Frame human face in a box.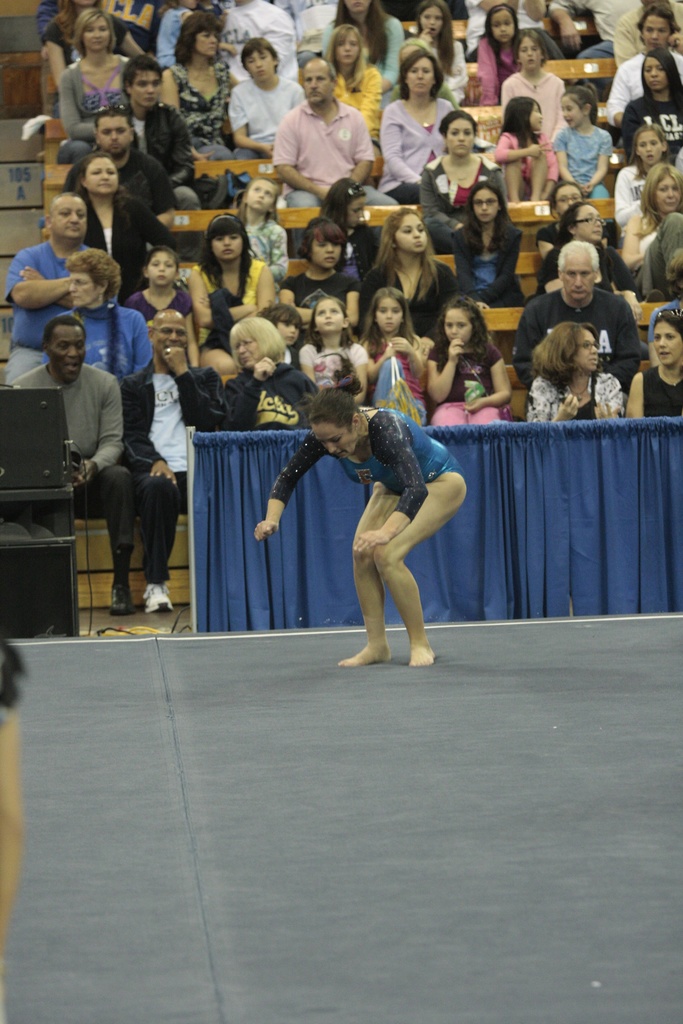
box=[233, 332, 265, 369].
